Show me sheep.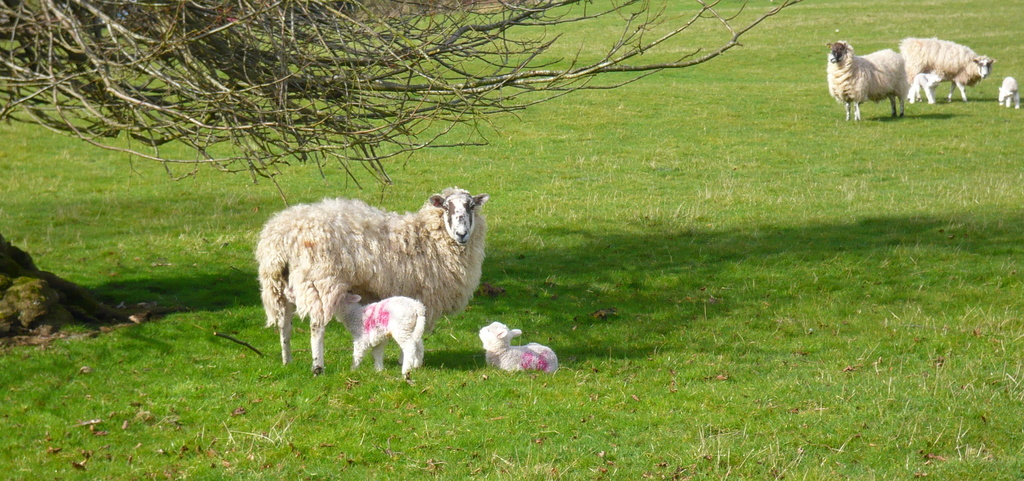
sheep is here: {"x1": 821, "y1": 38, "x2": 911, "y2": 120}.
